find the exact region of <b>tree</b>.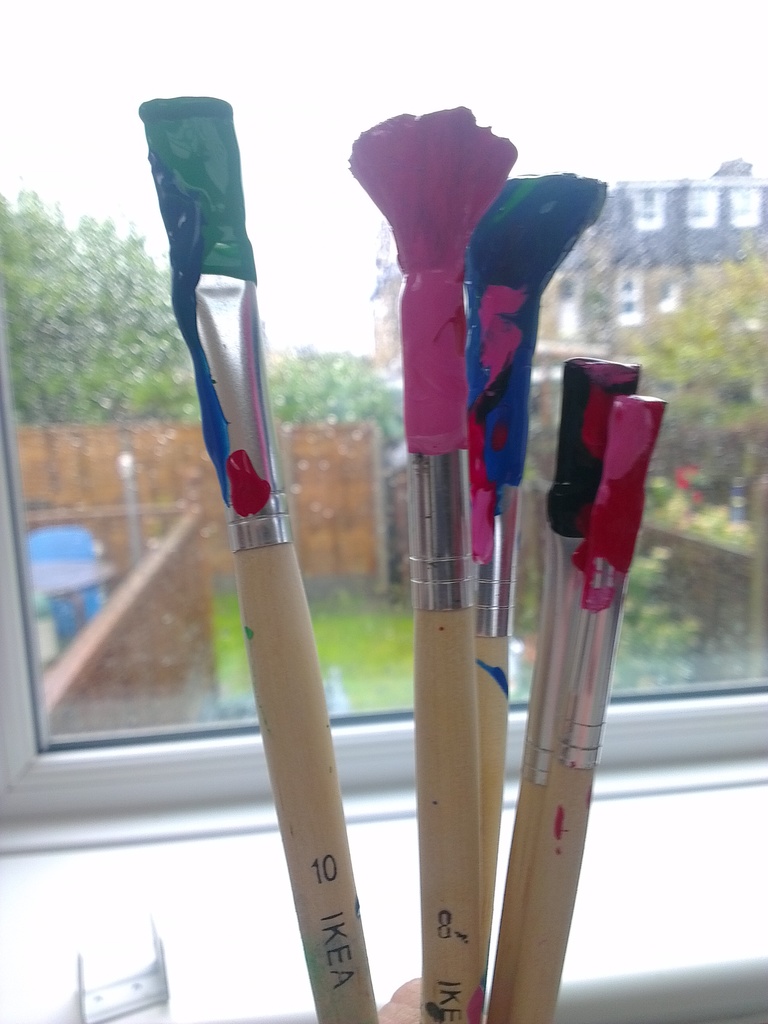
Exact region: 0,189,195,413.
